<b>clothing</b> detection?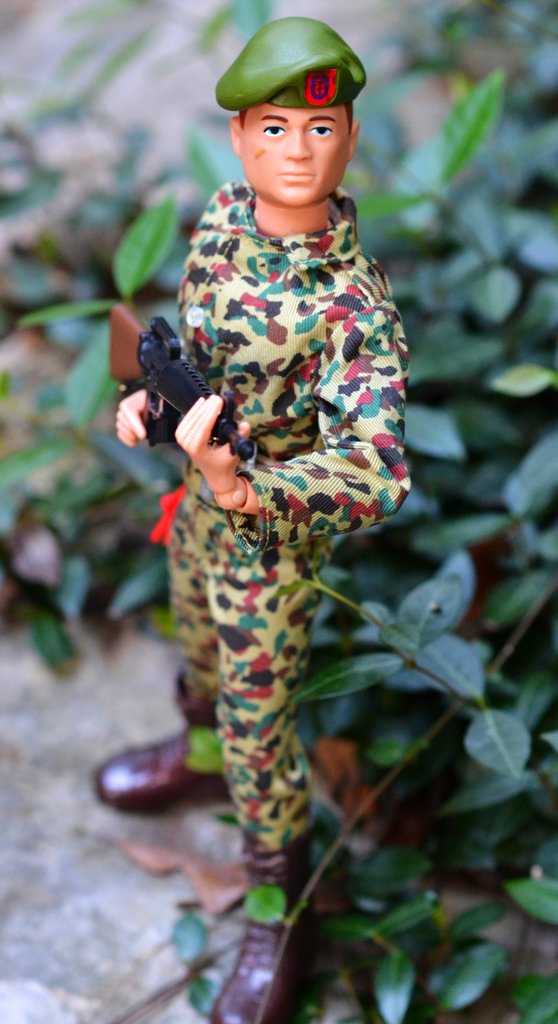
bbox=[170, 172, 413, 845]
